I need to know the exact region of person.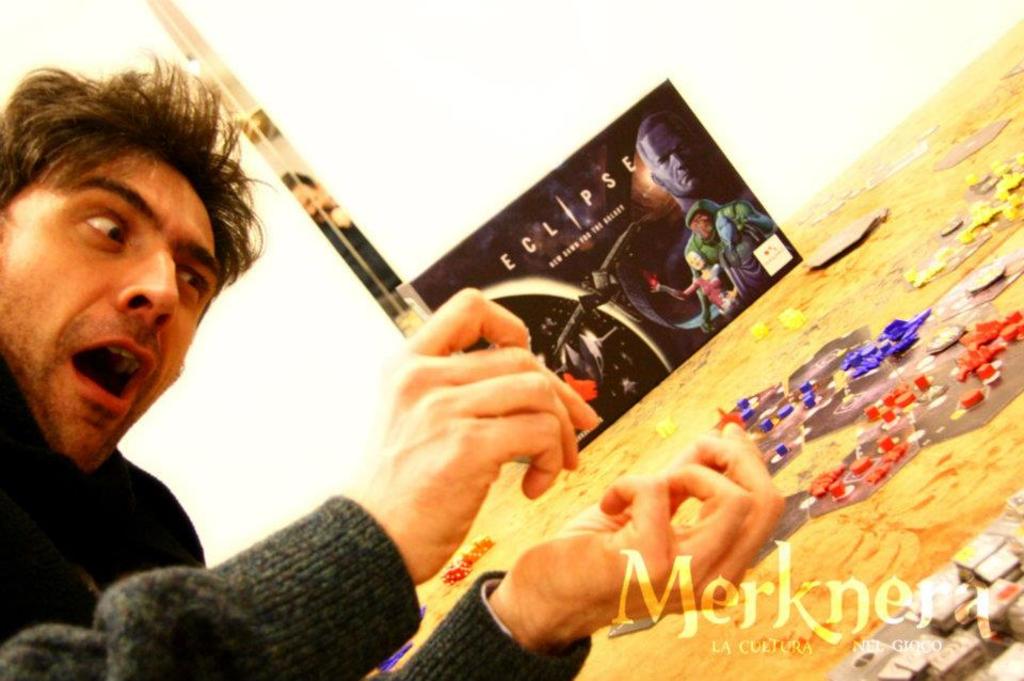
Region: rect(0, 56, 788, 680).
